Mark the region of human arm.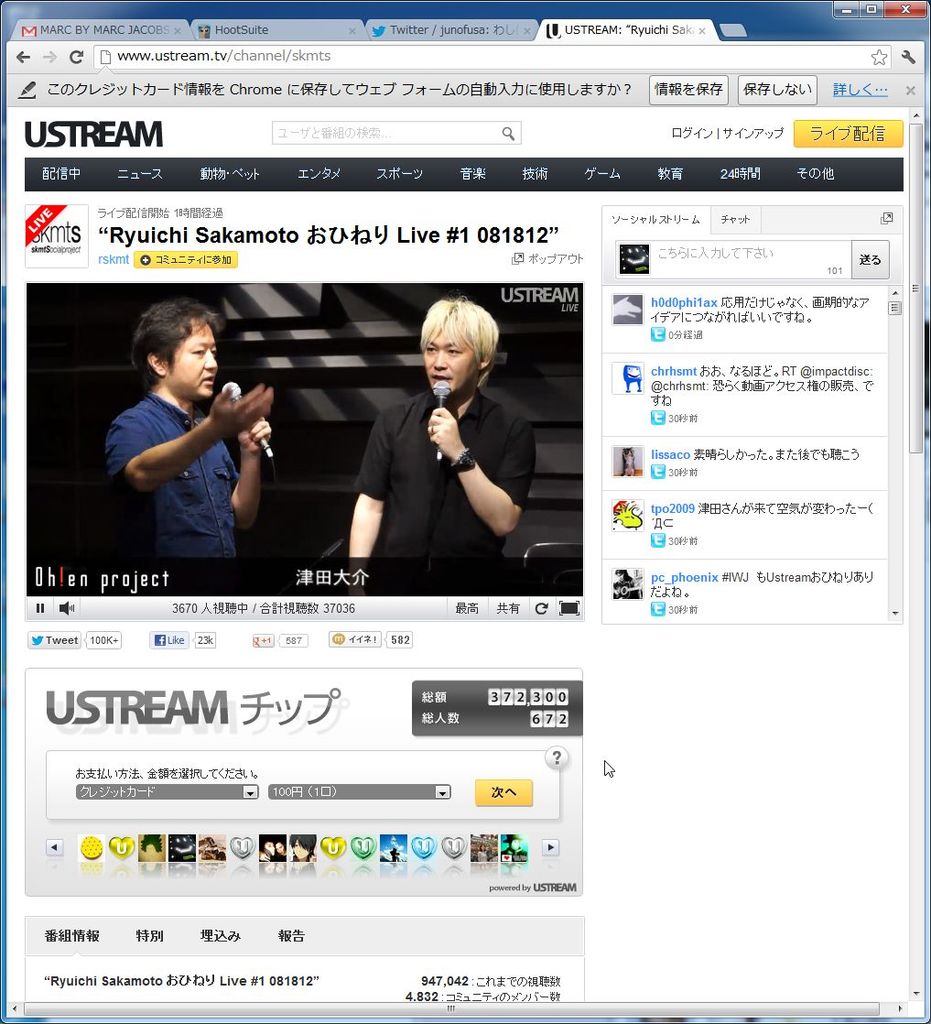
Region: (x1=228, y1=419, x2=268, y2=529).
